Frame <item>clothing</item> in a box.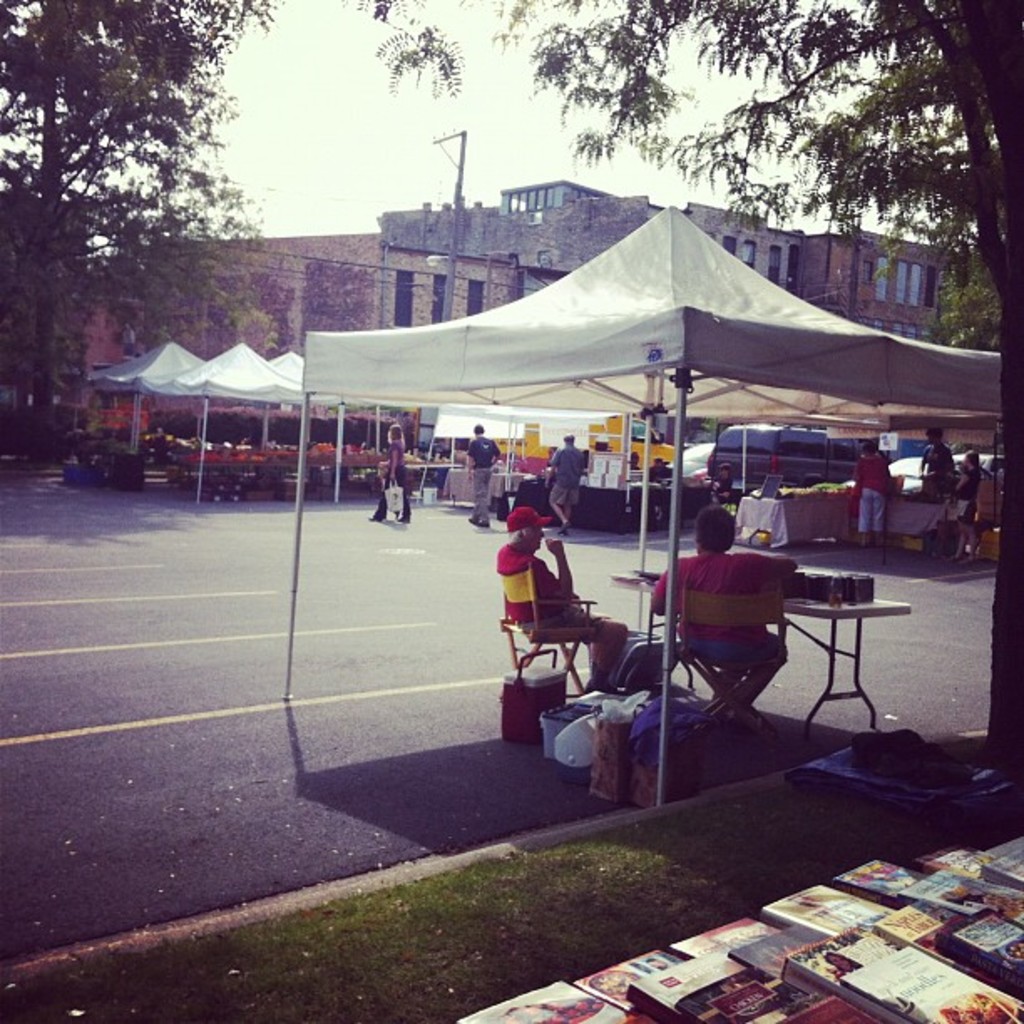
(x1=653, y1=561, x2=810, y2=701).
